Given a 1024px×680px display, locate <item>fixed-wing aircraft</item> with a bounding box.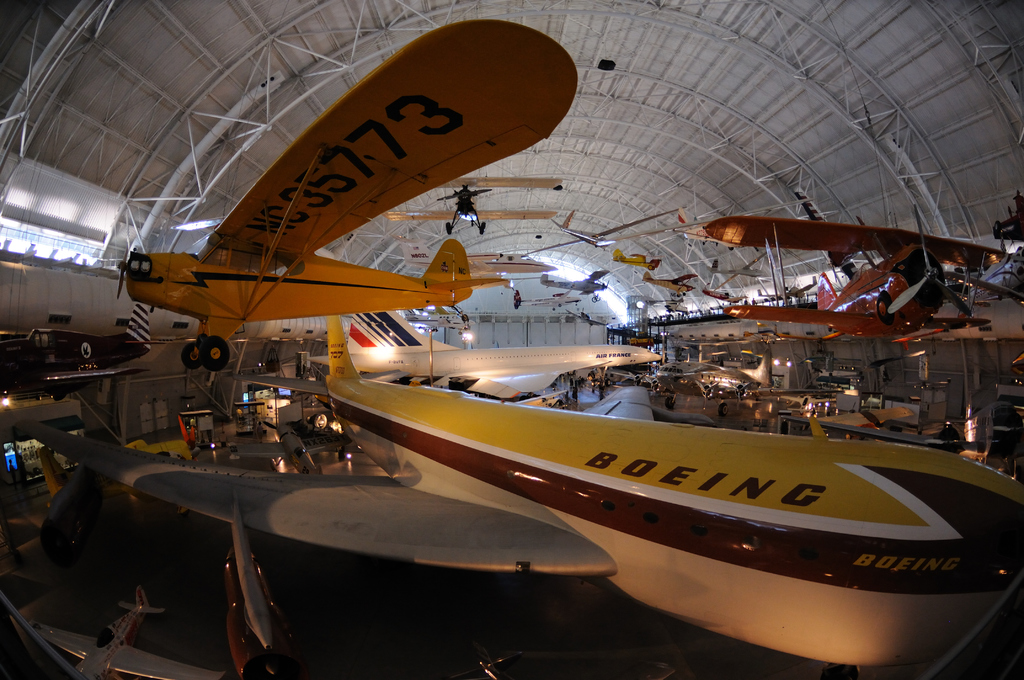
Located: (x1=696, y1=284, x2=750, y2=307).
